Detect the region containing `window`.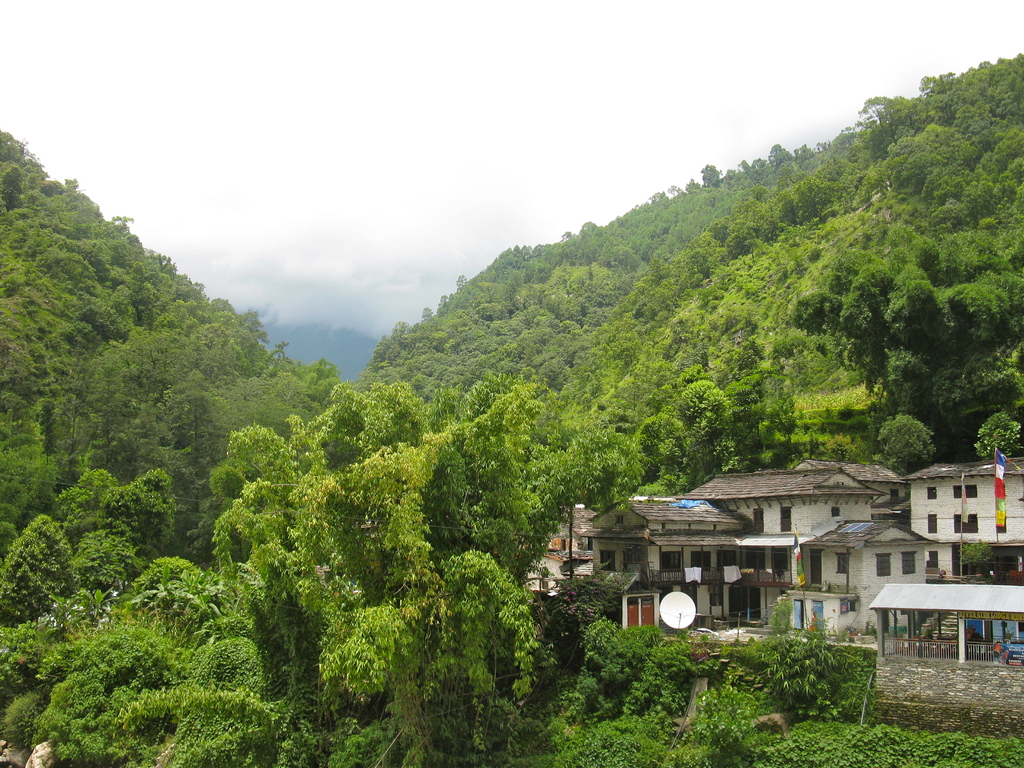
detection(780, 506, 792, 532).
